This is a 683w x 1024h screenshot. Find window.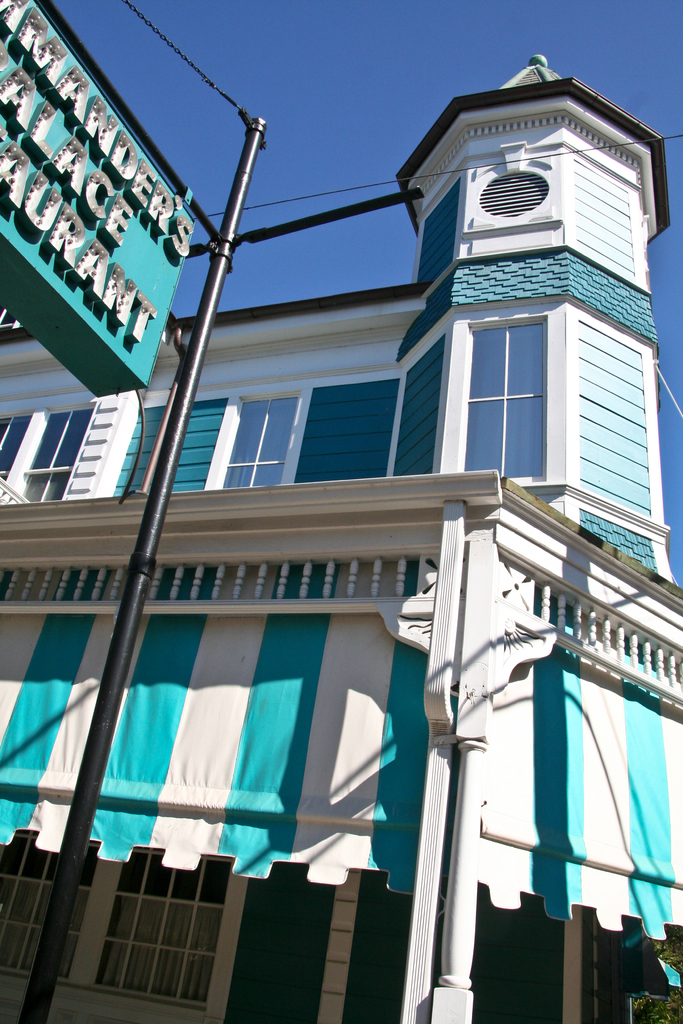
Bounding box: Rect(218, 392, 302, 490).
